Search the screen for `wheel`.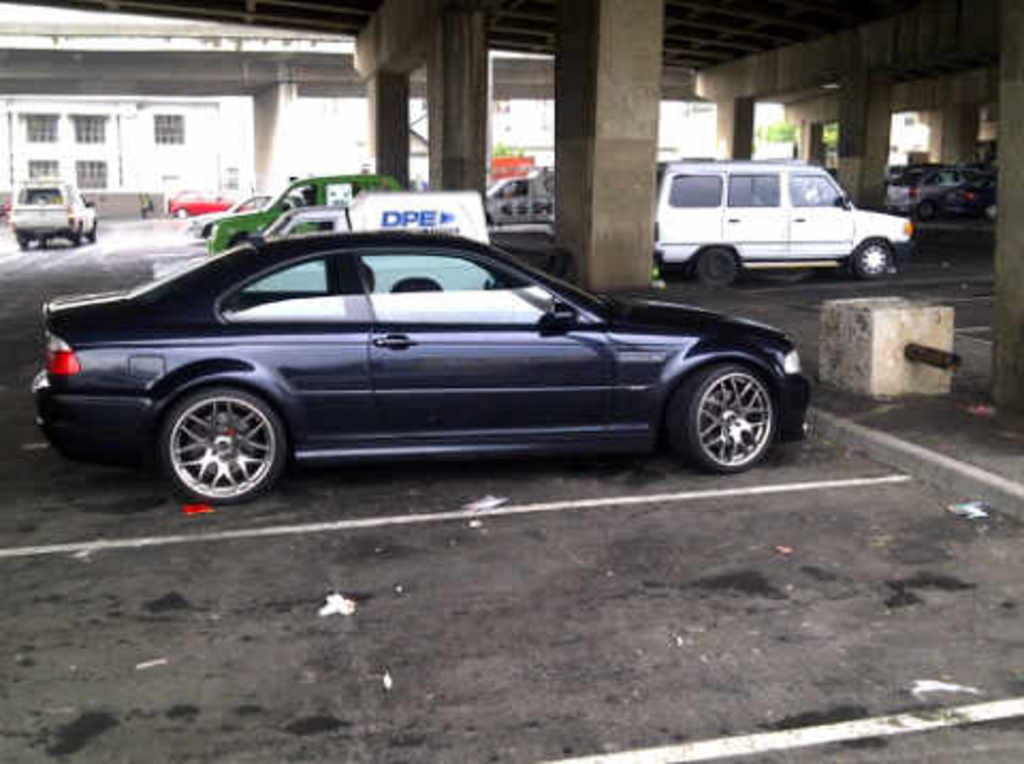
Found at BBox(663, 361, 777, 478).
